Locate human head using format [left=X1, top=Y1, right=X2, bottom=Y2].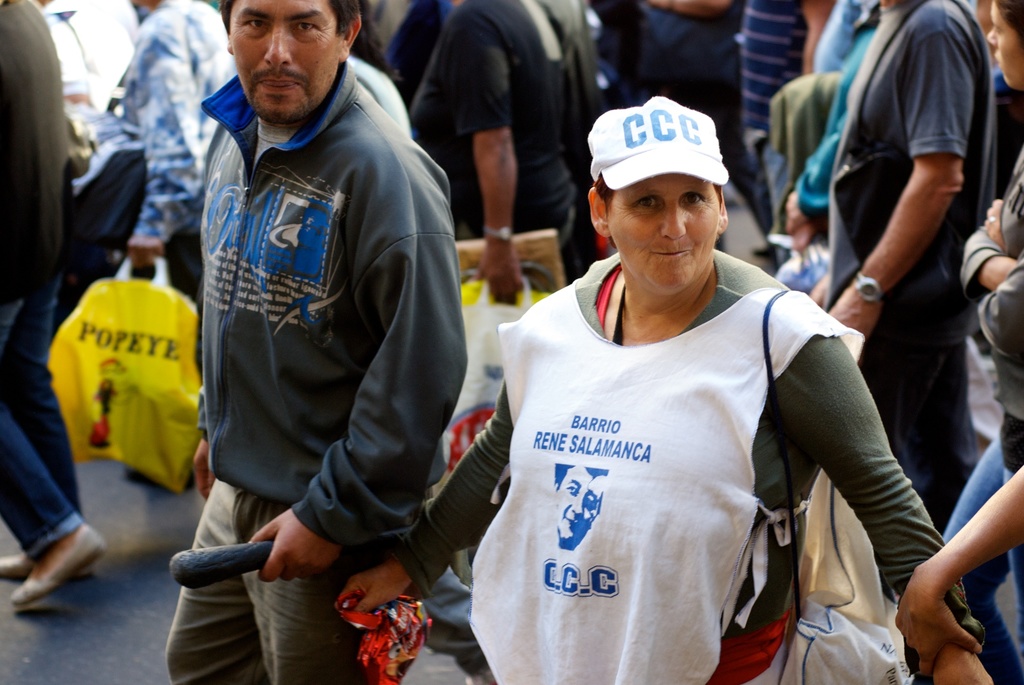
[left=202, top=0, right=358, bottom=104].
